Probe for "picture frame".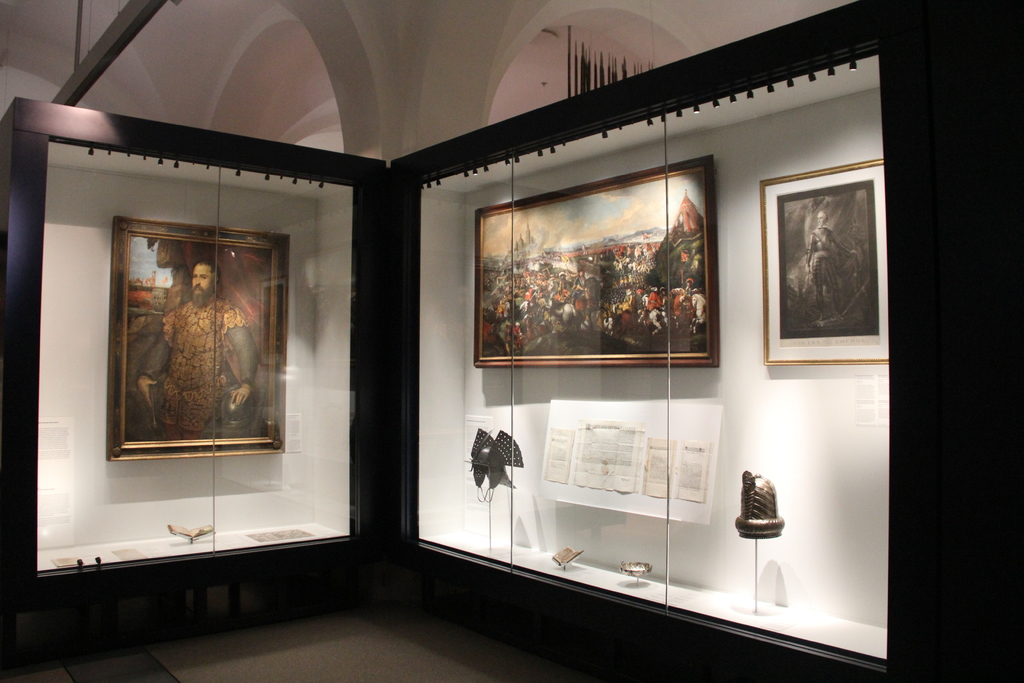
Probe result: {"left": 104, "top": 215, "right": 289, "bottom": 461}.
